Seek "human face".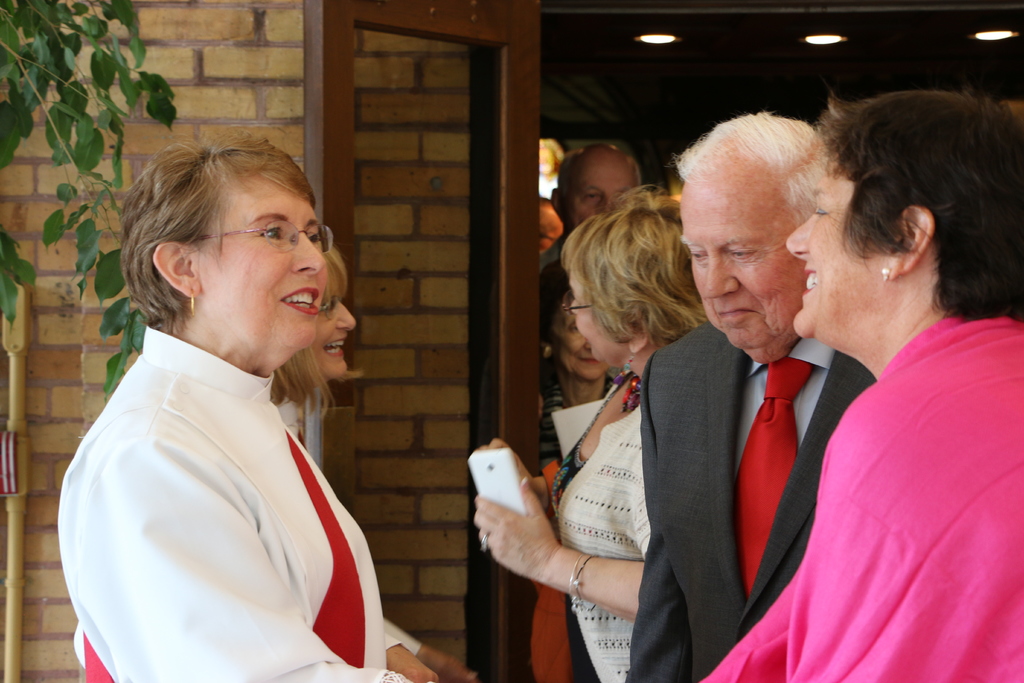
(572,279,609,361).
